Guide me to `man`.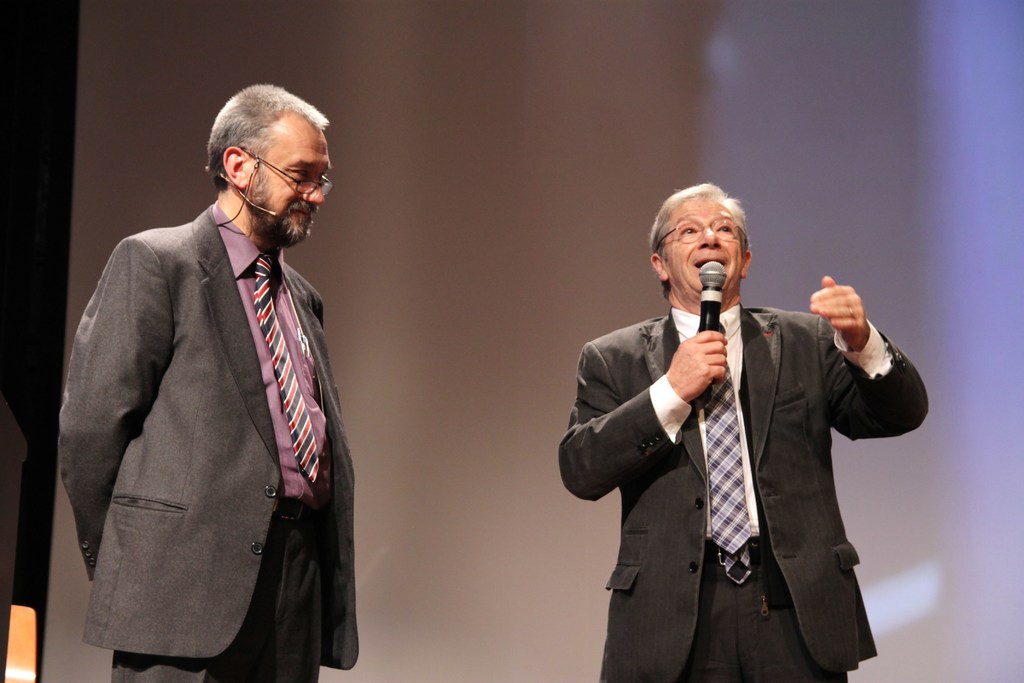
Guidance: (left=54, top=77, right=367, bottom=682).
